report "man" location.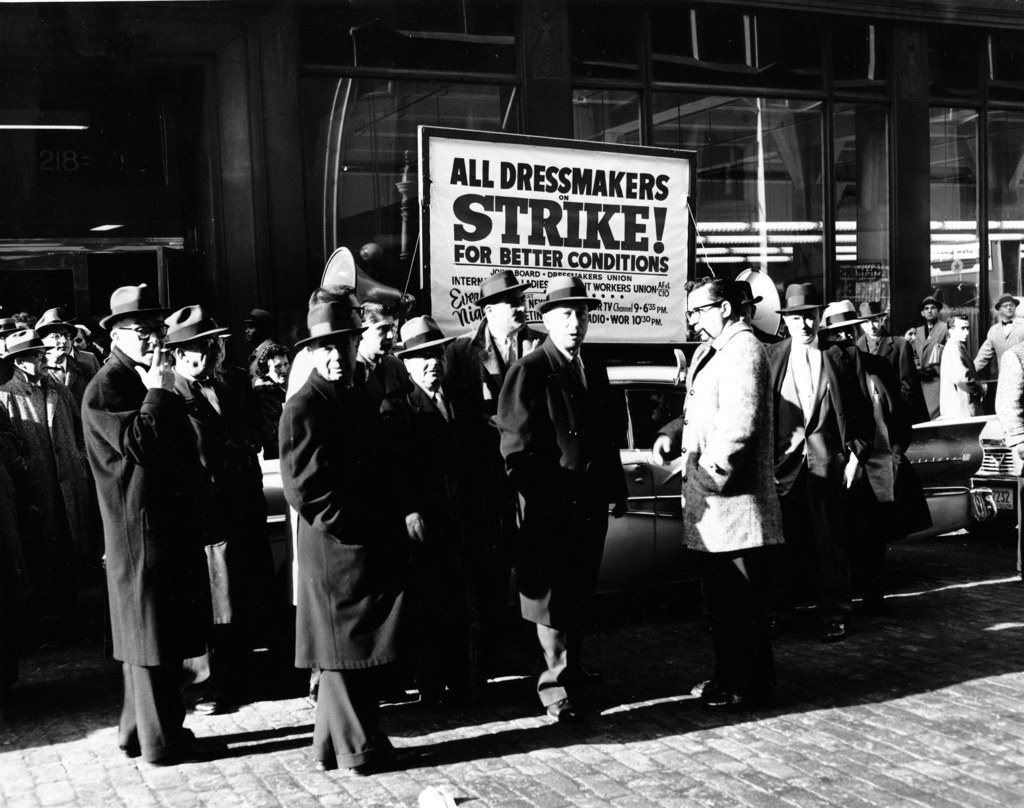
Report: (x1=282, y1=303, x2=424, y2=781).
